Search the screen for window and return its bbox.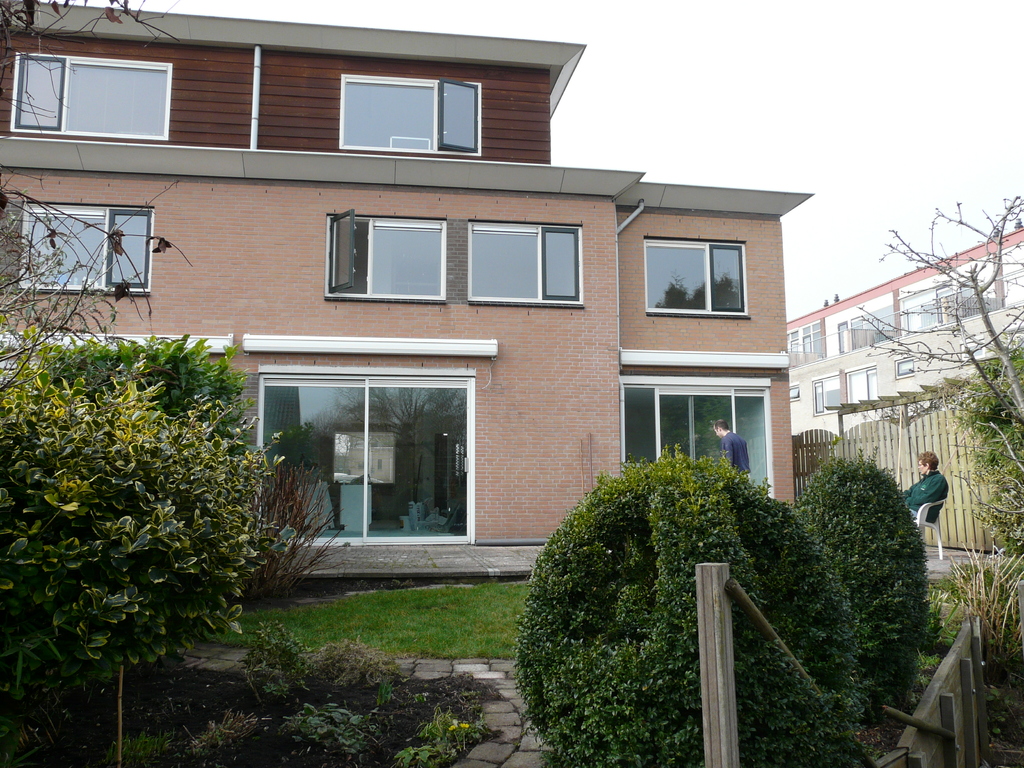
Found: 12/51/170/140.
